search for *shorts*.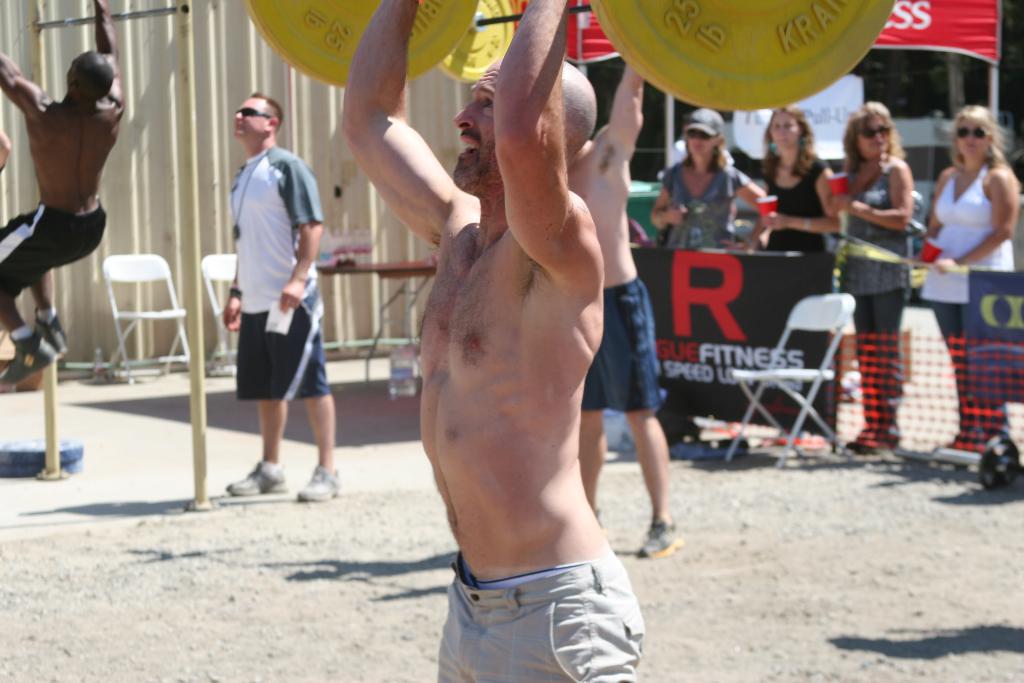
Found at {"left": 0, "top": 206, "right": 110, "bottom": 299}.
